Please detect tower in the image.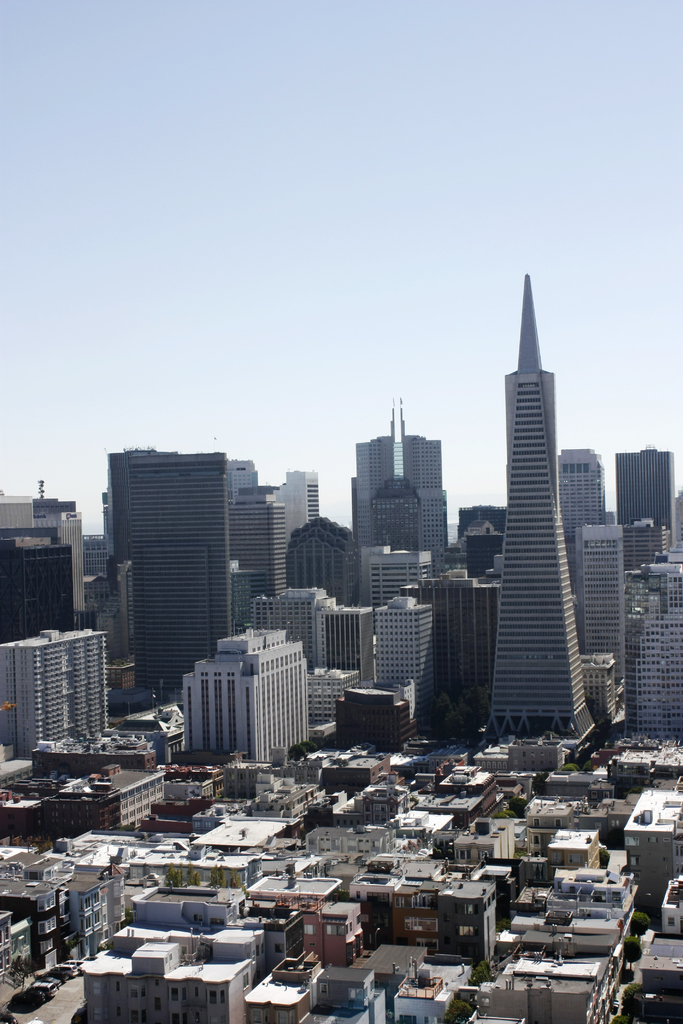
288, 514, 363, 607.
